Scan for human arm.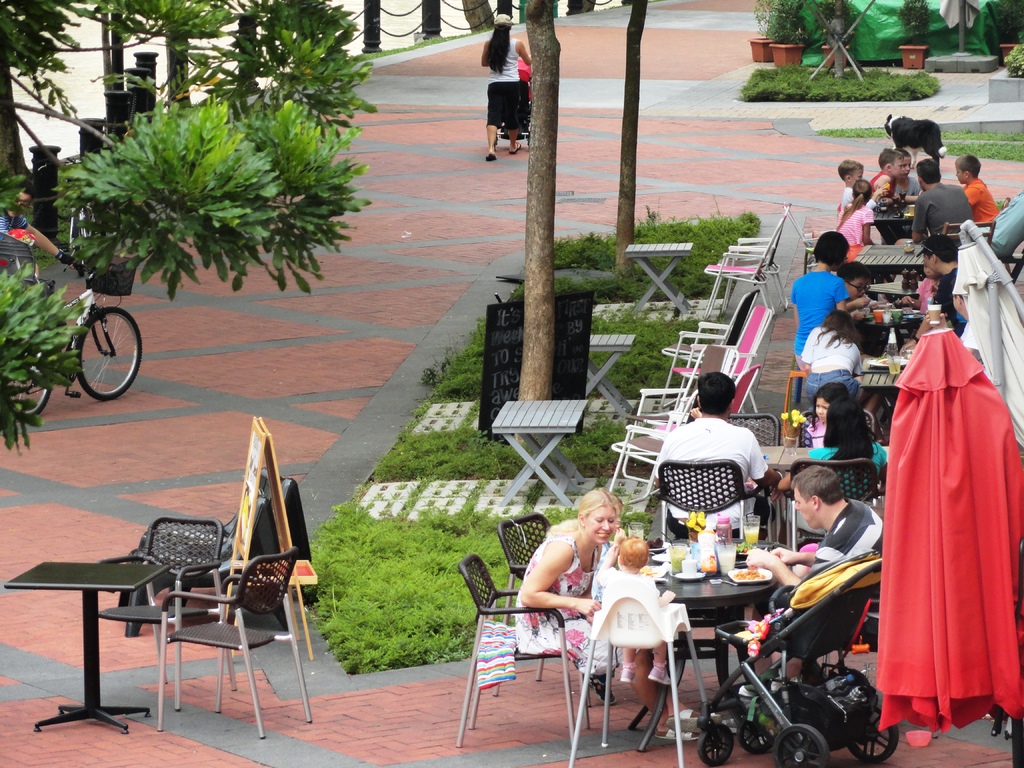
Scan result: region(876, 445, 888, 497).
